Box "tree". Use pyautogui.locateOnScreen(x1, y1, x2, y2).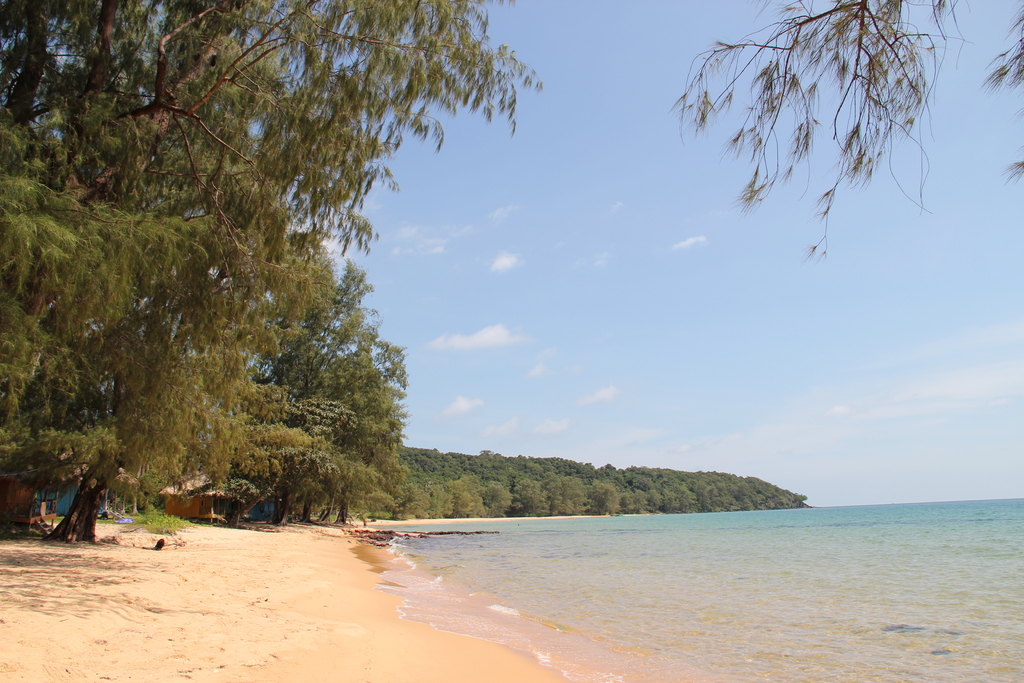
pyautogui.locateOnScreen(0, 0, 544, 549).
